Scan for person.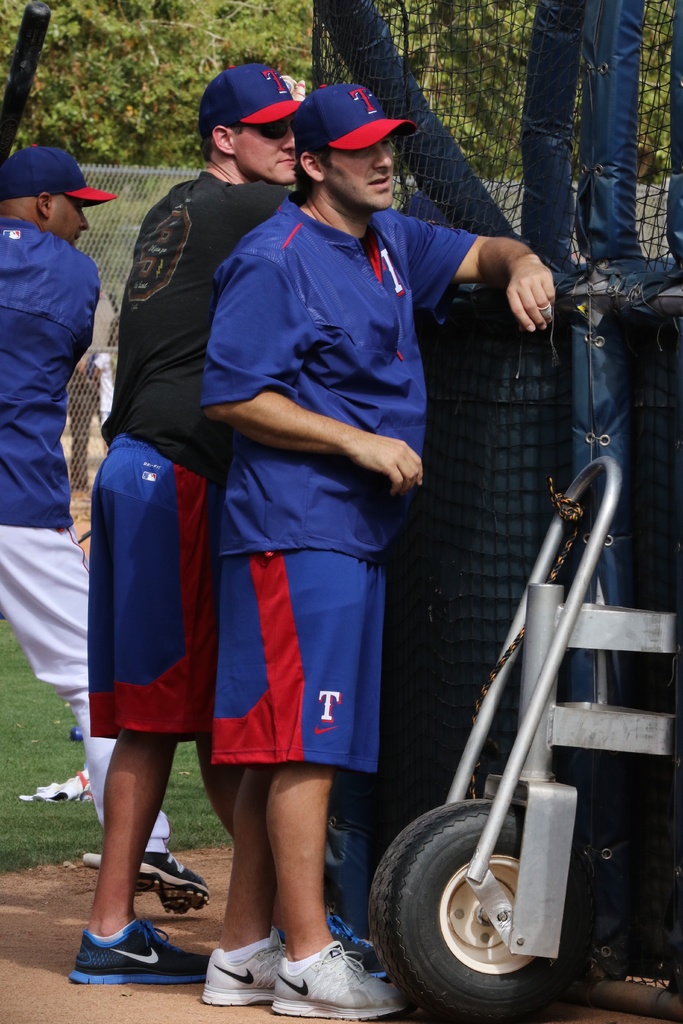
Scan result: rect(74, 57, 300, 989).
